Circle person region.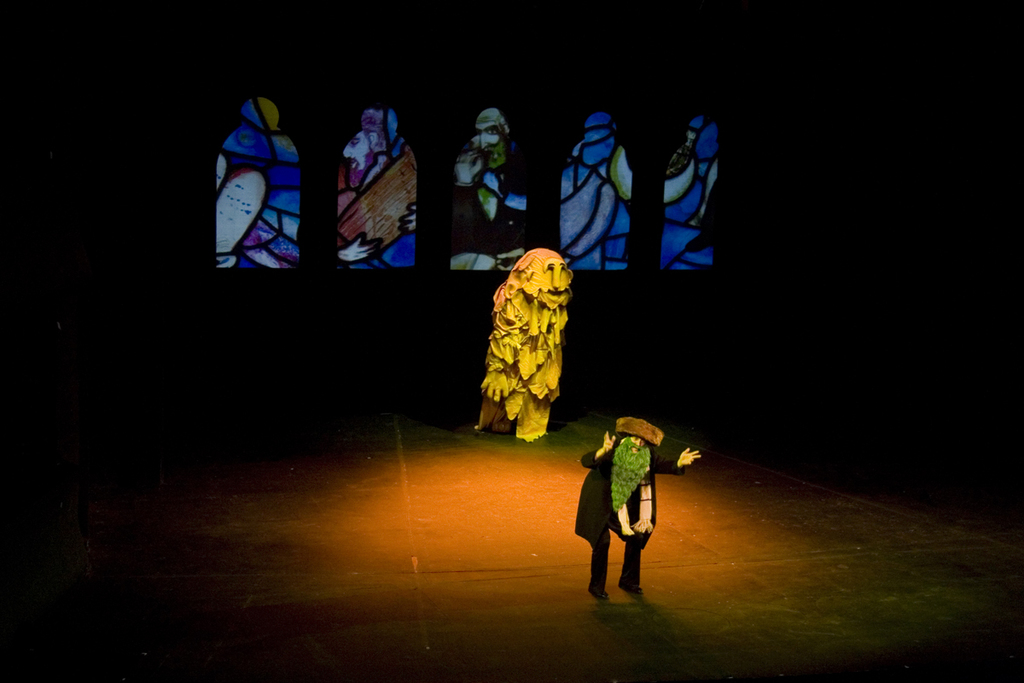
Region: detection(337, 101, 414, 276).
